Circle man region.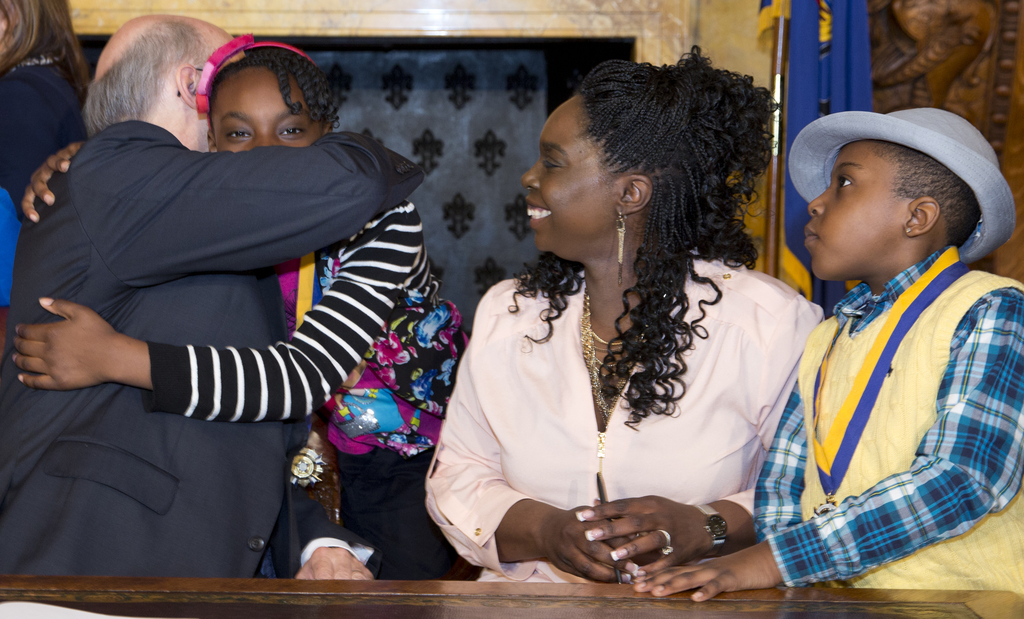
Region: pyautogui.locateOnScreen(0, 13, 416, 583).
